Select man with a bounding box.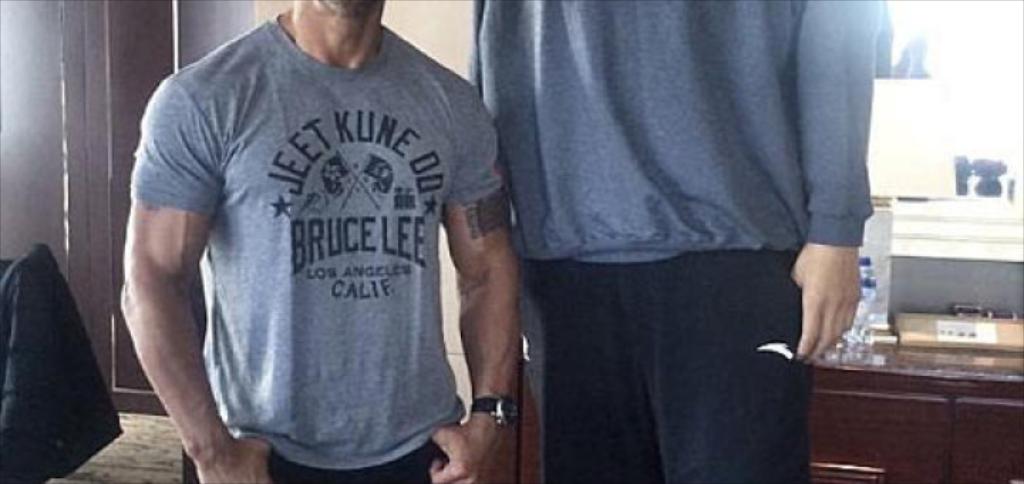
select_region(468, 0, 870, 483).
